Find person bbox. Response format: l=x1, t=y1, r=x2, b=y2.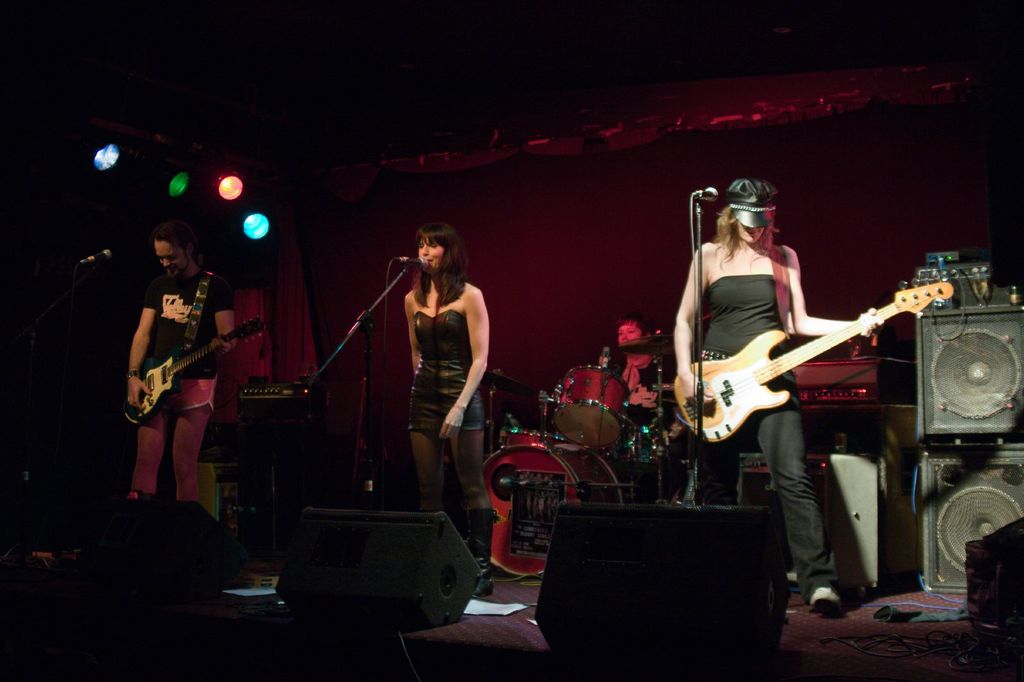
l=665, t=178, r=881, b=616.
